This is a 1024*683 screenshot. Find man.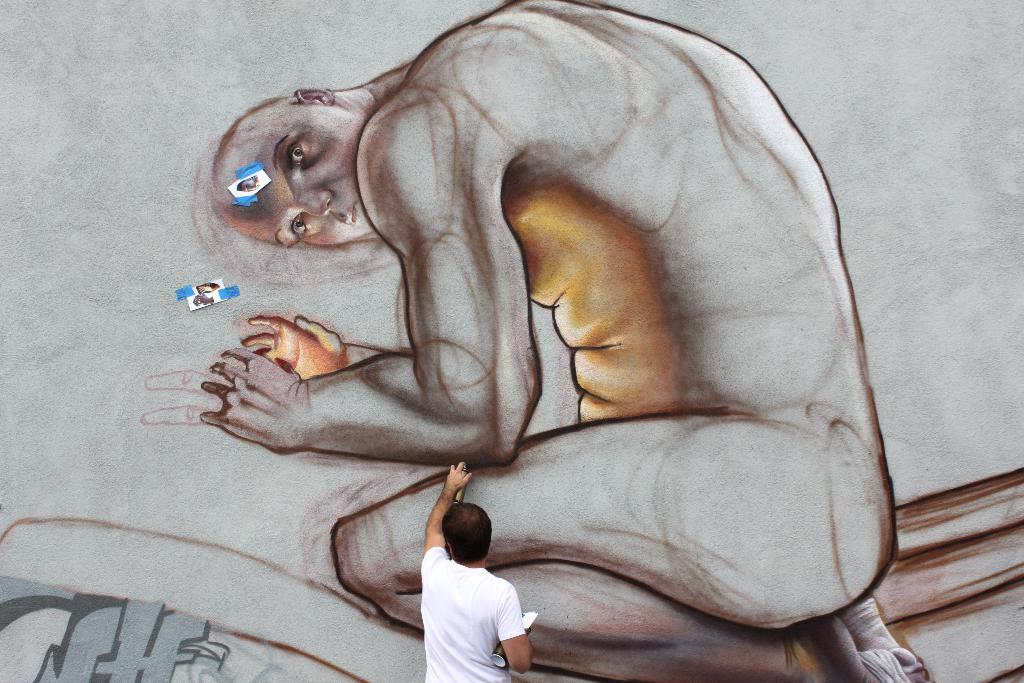
Bounding box: locate(409, 461, 529, 682).
